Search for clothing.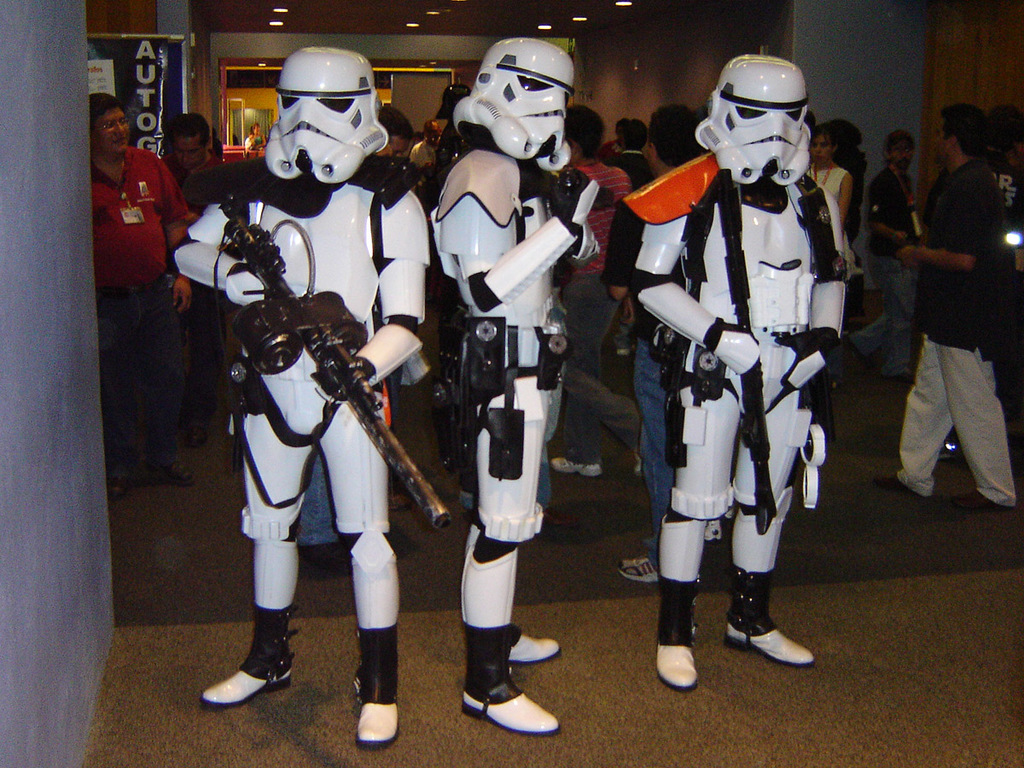
Found at bbox=(847, 168, 918, 375).
